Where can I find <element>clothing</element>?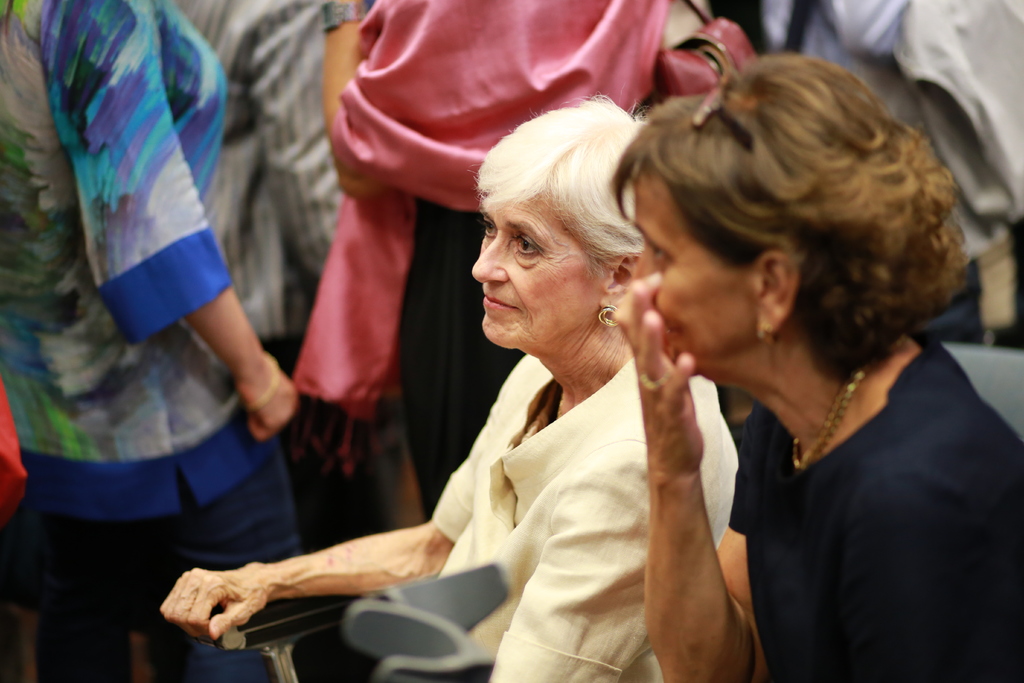
You can find it at locate(10, 3, 281, 586).
